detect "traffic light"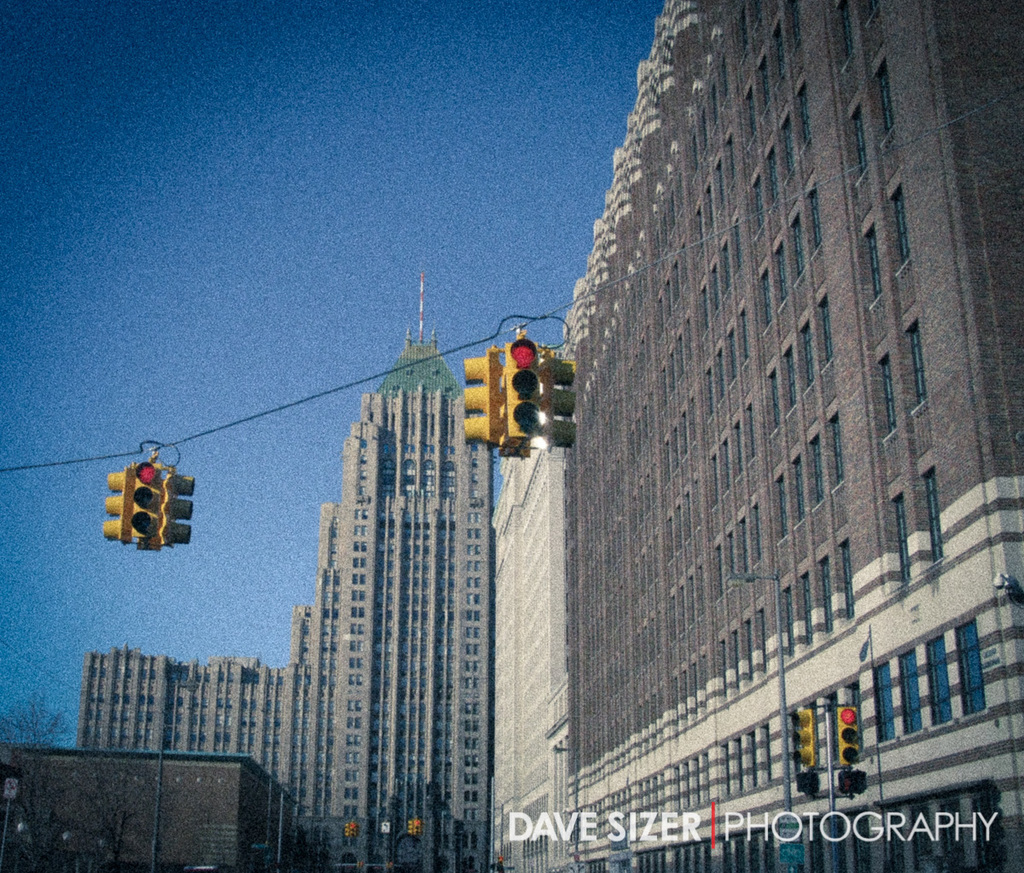
rect(792, 706, 814, 766)
